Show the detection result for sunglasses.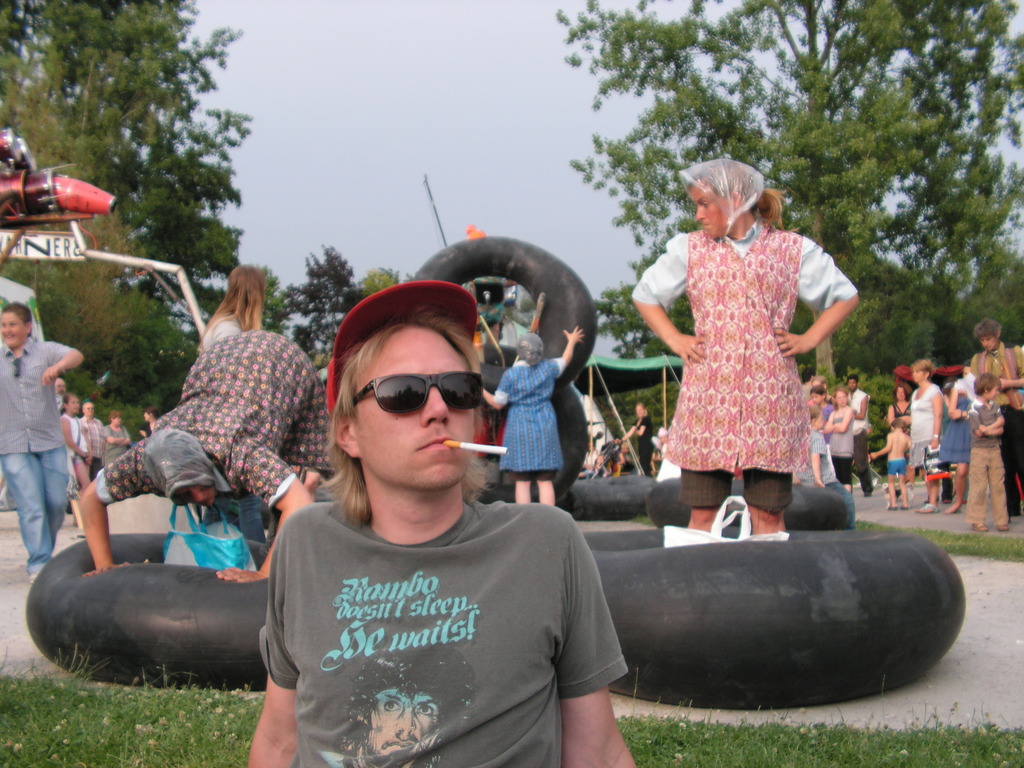
bbox=(356, 369, 483, 415).
